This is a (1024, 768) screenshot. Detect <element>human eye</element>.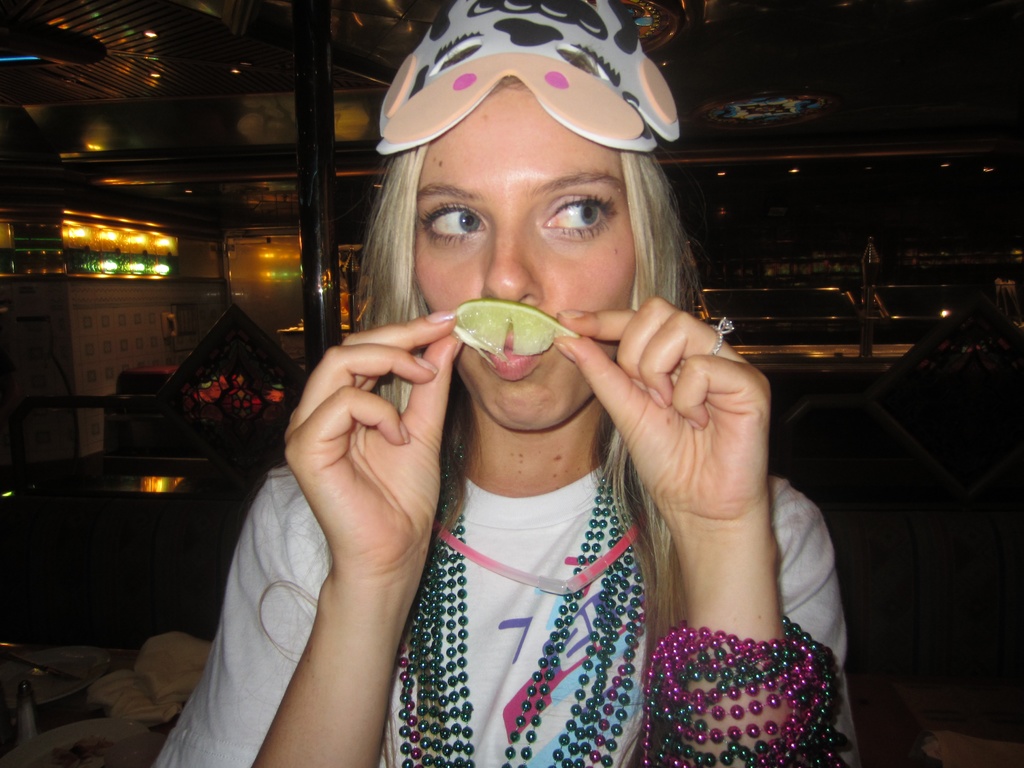
(x1=413, y1=198, x2=493, y2=246).
